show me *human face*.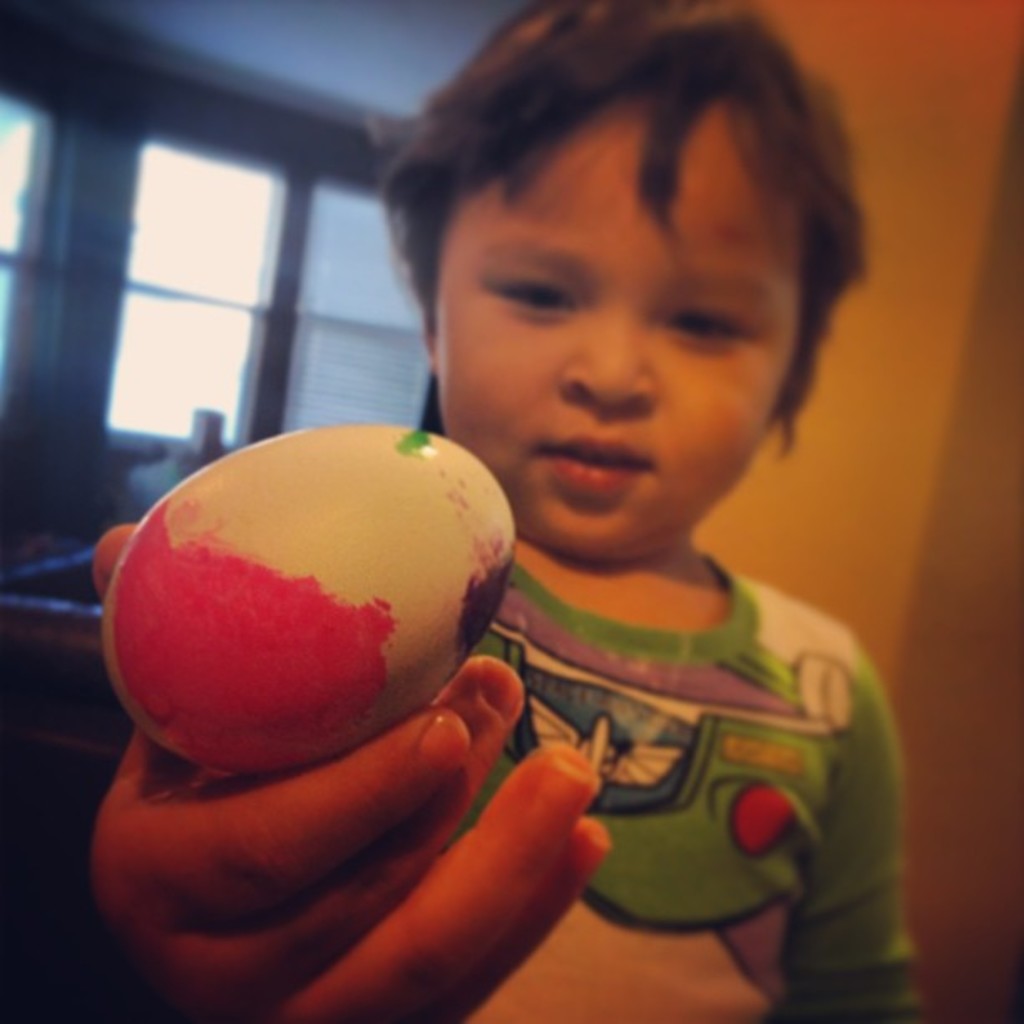
*human face* is here: (433, 97, 798, 564).
